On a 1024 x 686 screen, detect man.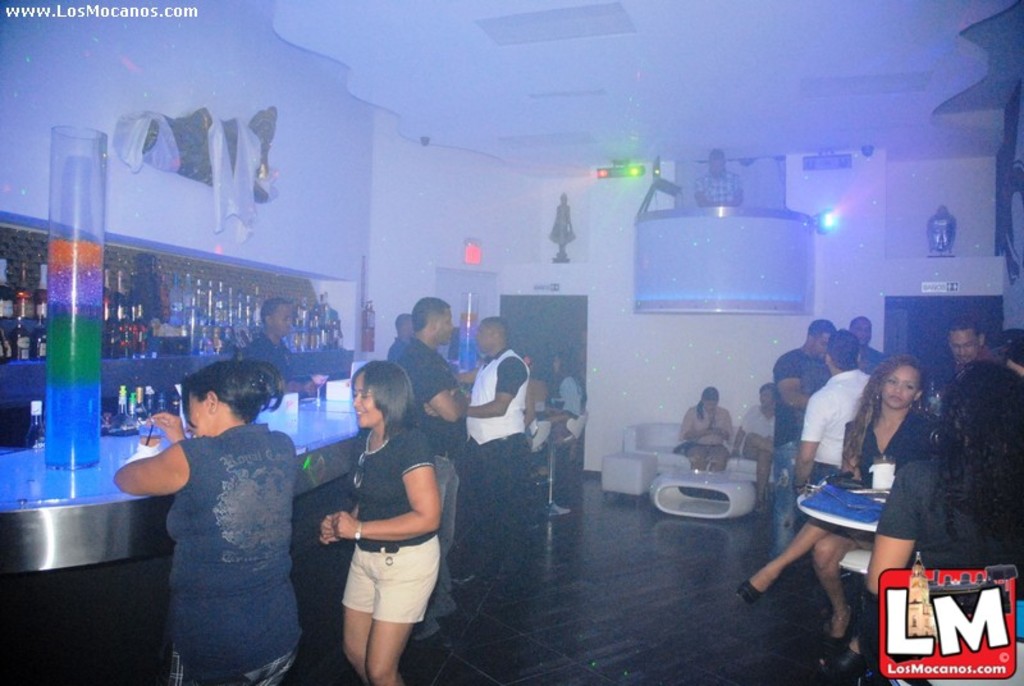
l=453, t=317, r=549, b=531.
